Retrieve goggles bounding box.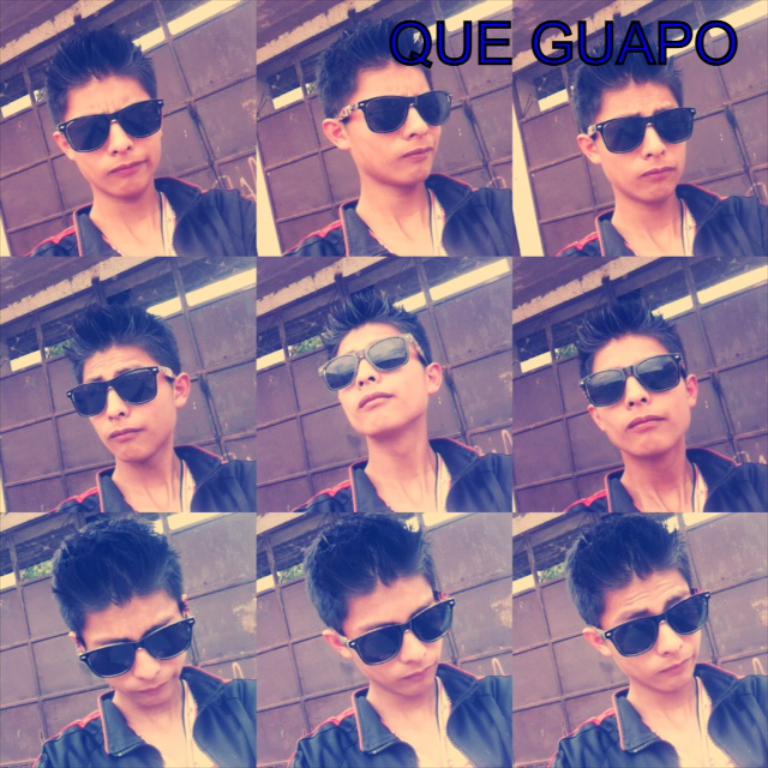
Bounding box: bbox=(584, 106, 701, 154).
